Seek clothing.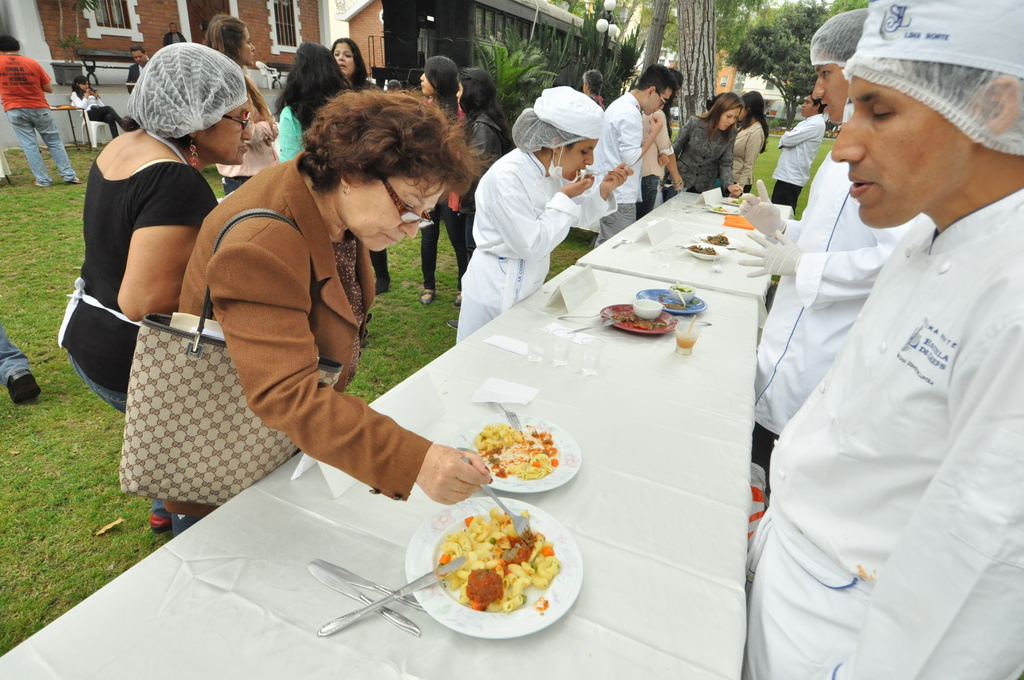
<region>465, 115, 512, 185</region>.
